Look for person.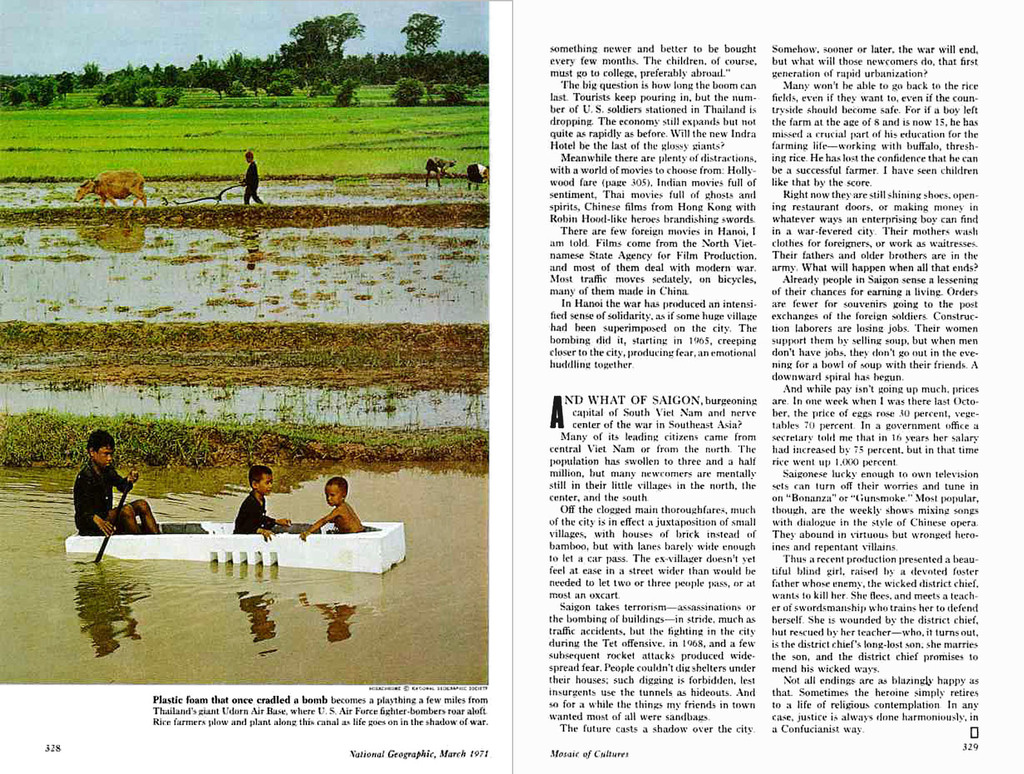
Found: 312/473/366/528.
